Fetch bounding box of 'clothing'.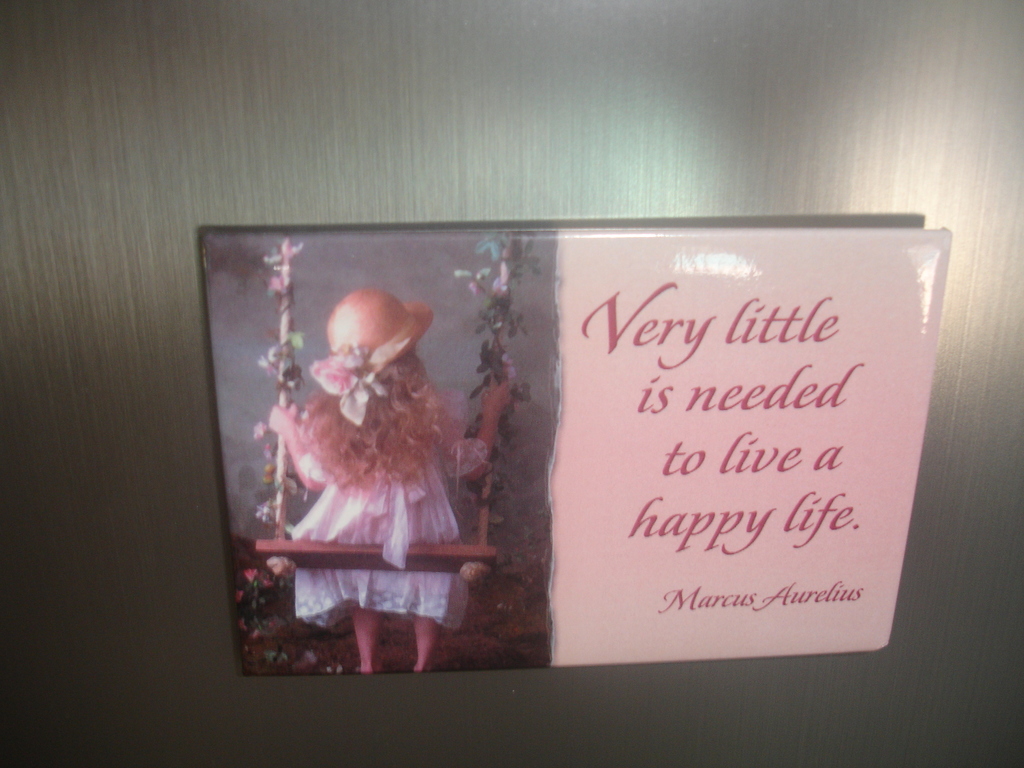
Bbox: 255/304/525/644.
